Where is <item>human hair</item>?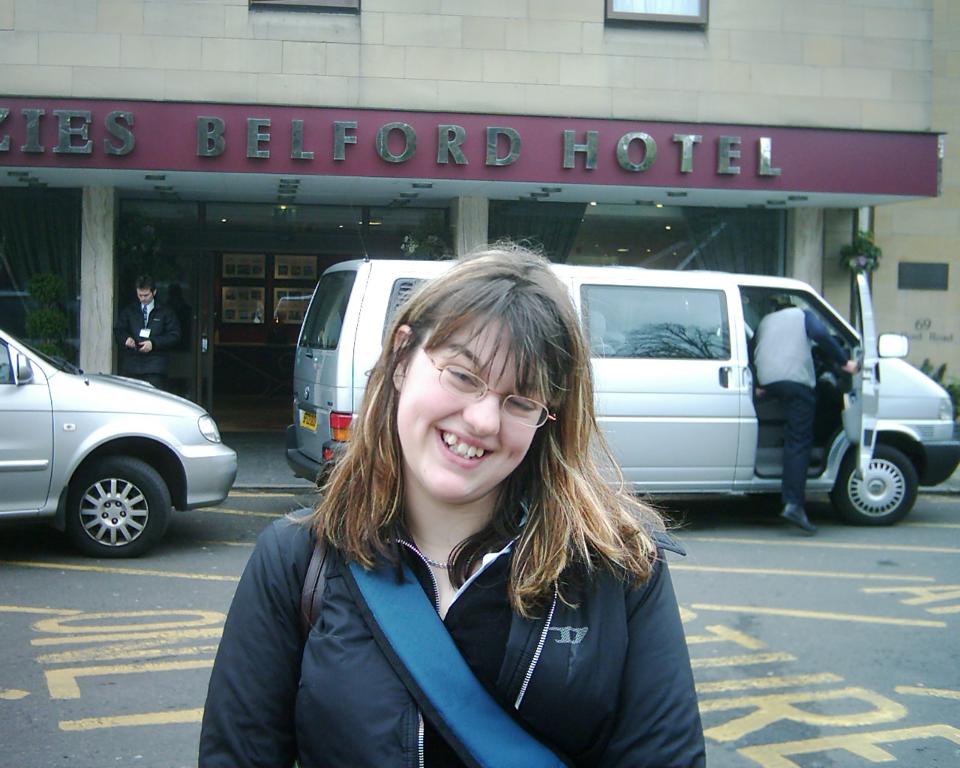
l=285, t=241, r=674, b=622.
